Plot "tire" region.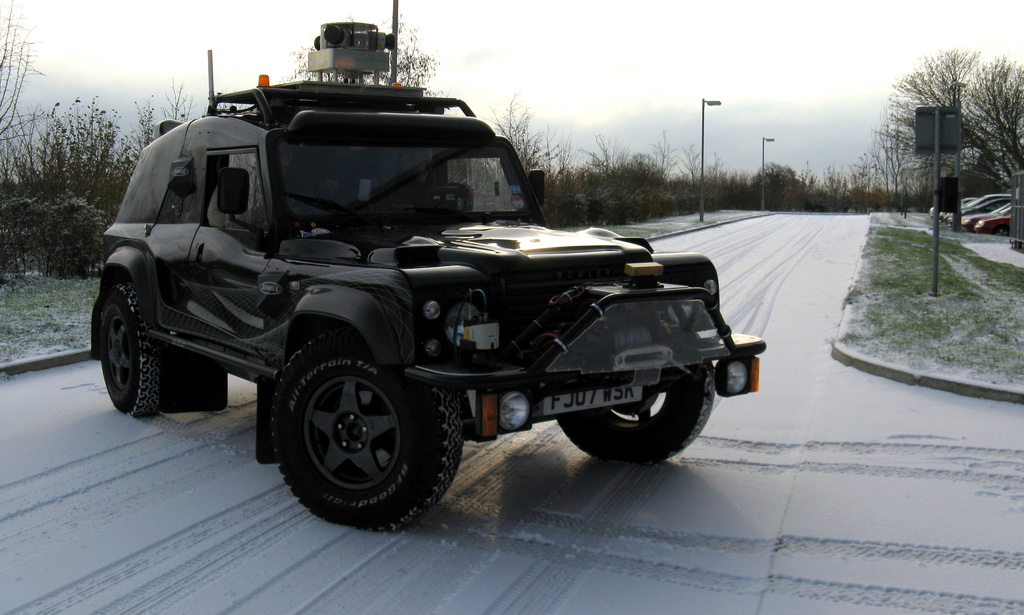
Plotted at [557,365,717,459].
